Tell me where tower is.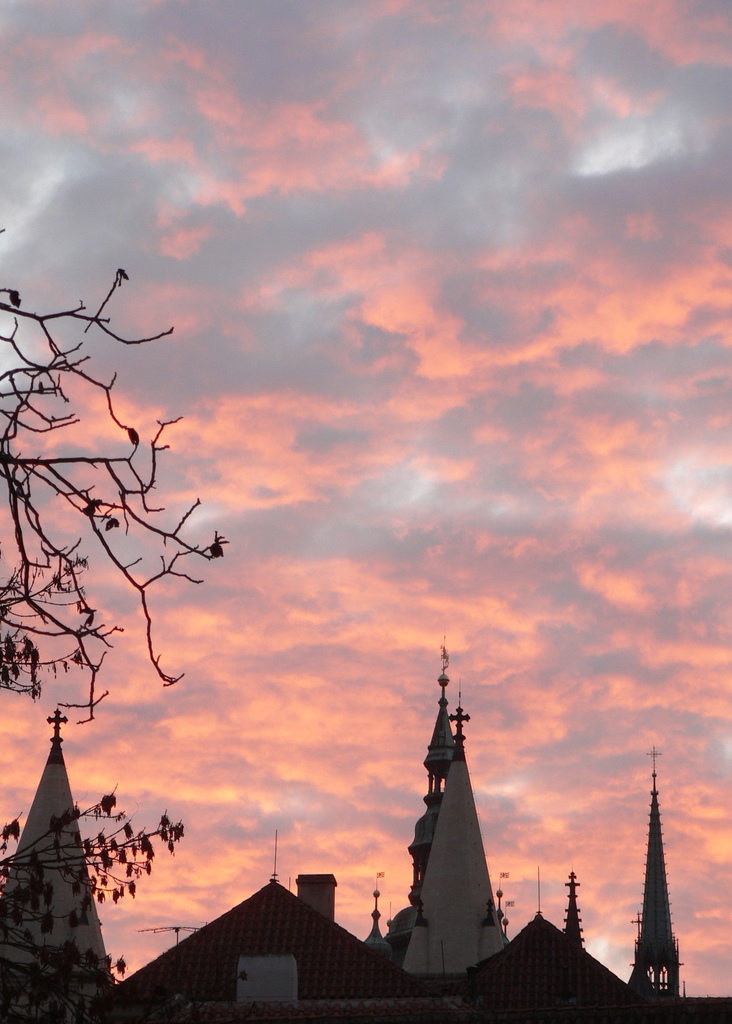
tower is at 385,701,502,963.
